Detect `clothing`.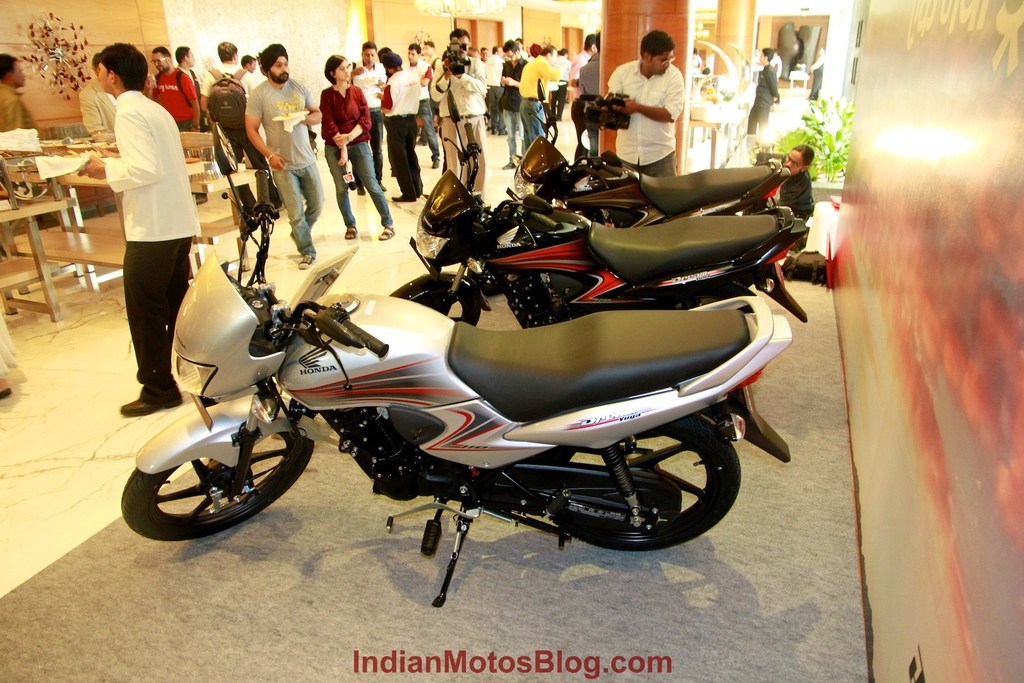
Detected at {"x1": 0, "y1": 79, "x2": 36, "y2": 131}.
